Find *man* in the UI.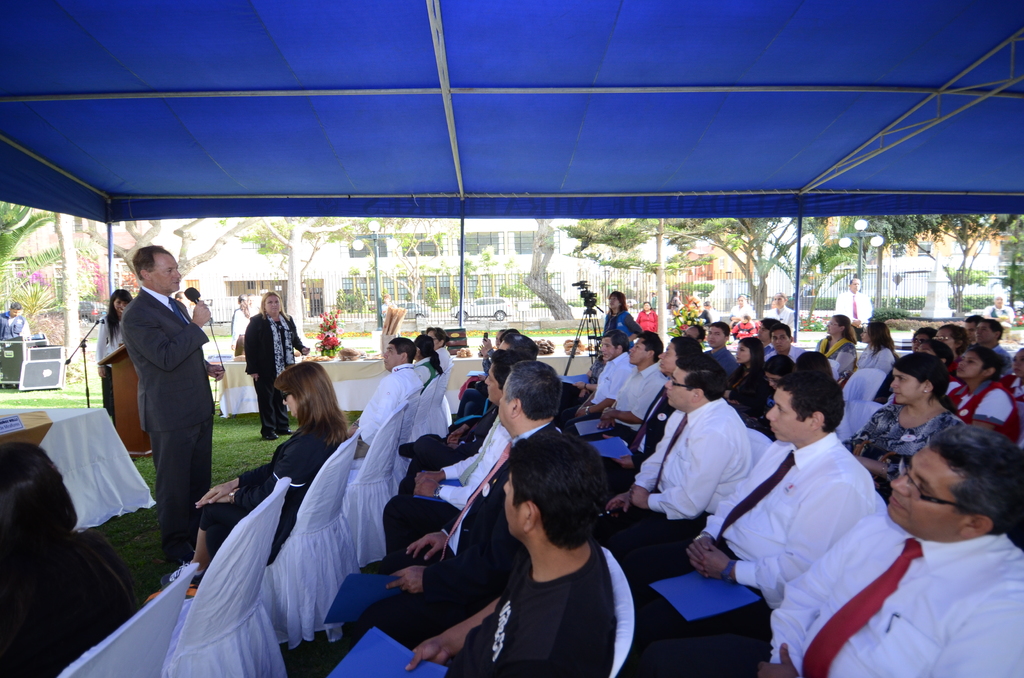
UI element at select_region(585, 330, 666, 446).
